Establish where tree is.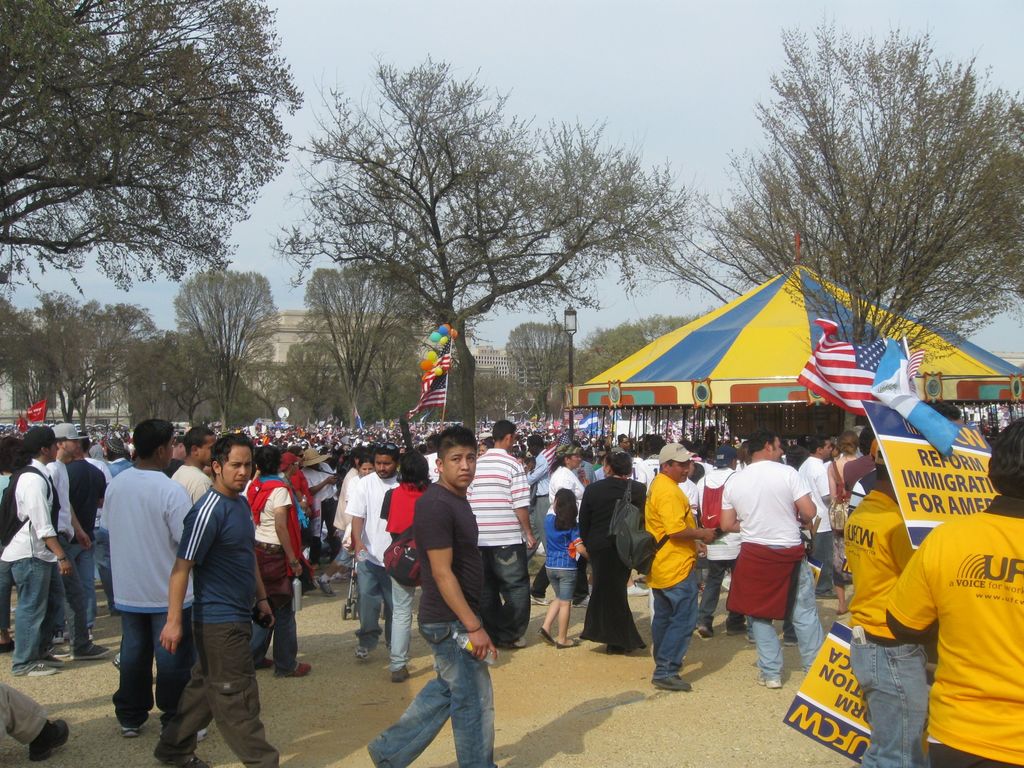
Established at <region>260, 48, 705, 438</region>.
